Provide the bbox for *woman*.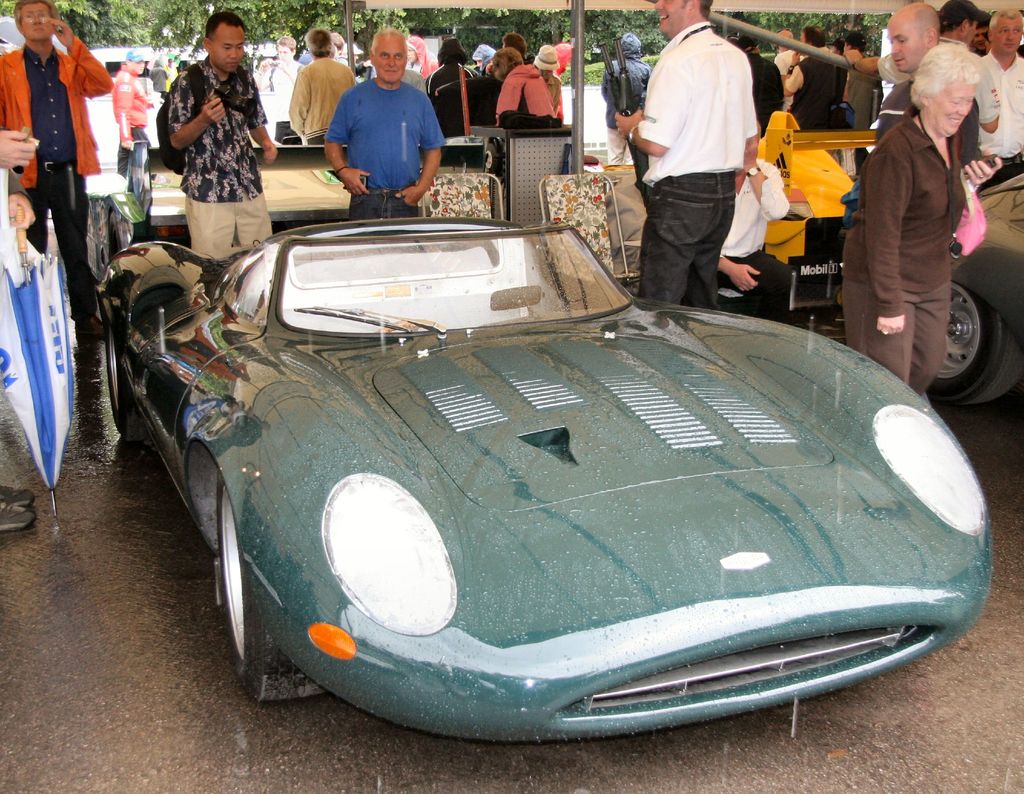
rect(488, 47, 527, 74).
